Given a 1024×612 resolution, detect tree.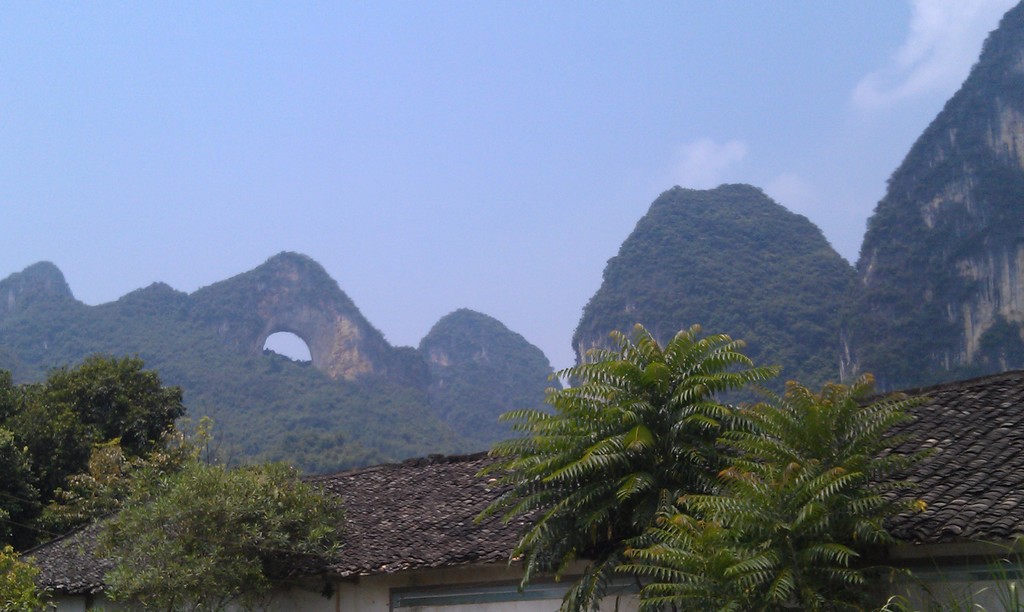
472,320,940,611.
